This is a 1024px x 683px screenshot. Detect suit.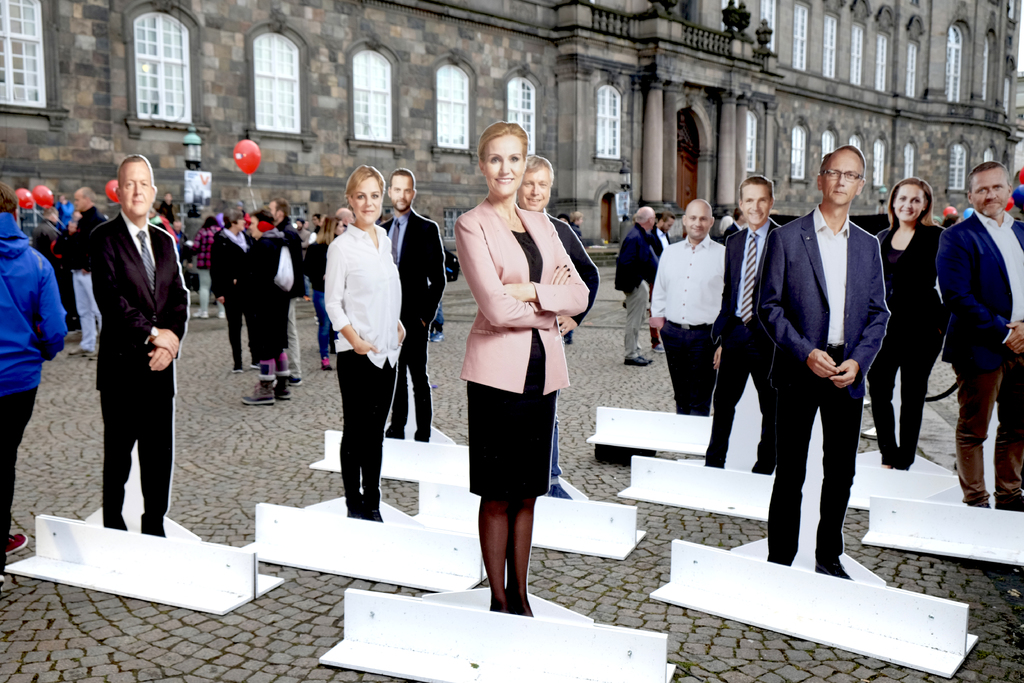
rect(760, 144, 901, 573).
